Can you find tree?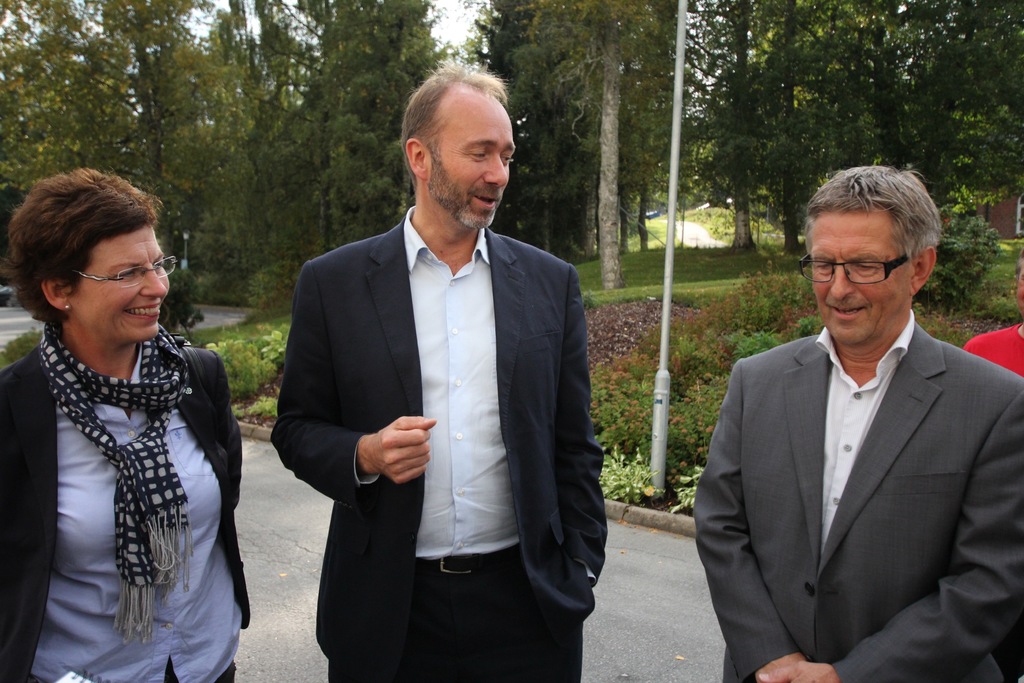
Yes, bounding box: select_region(0, 3, 250, 281).
